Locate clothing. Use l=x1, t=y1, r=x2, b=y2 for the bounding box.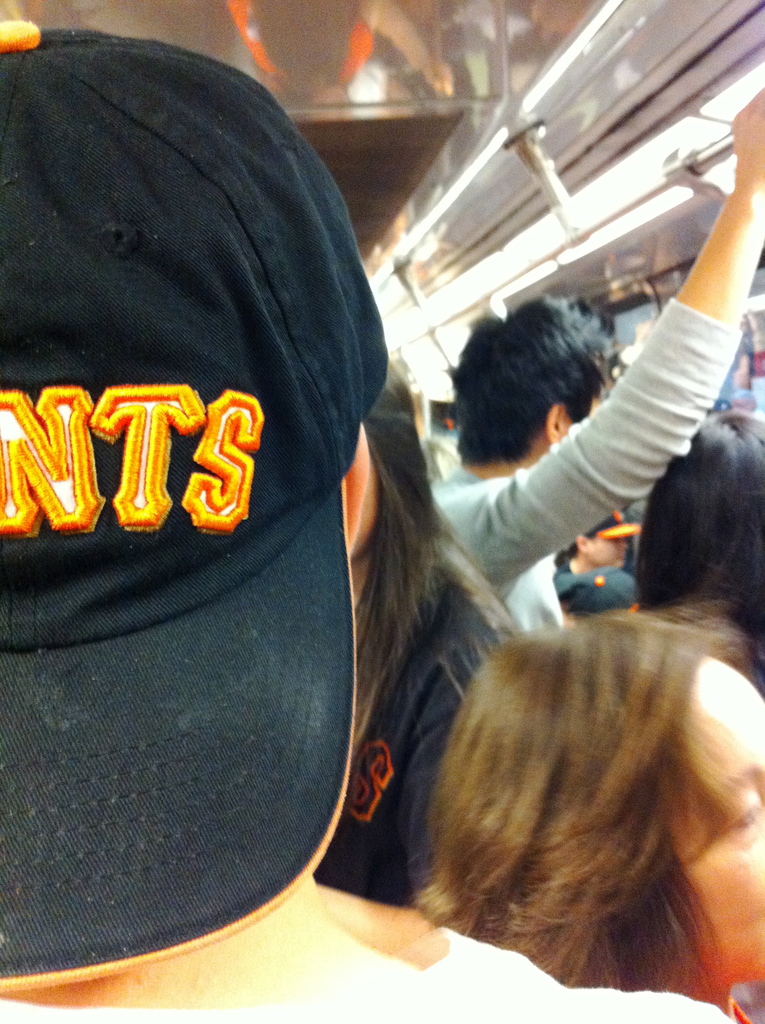
l=678, t=588, r=764, b=687.
